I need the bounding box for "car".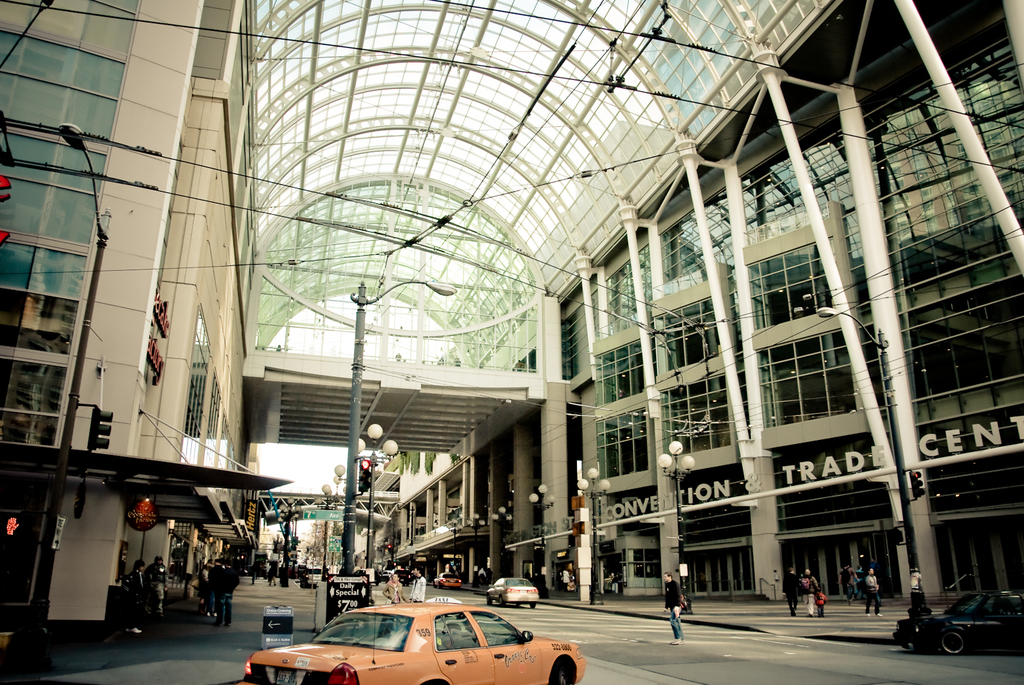
Here it is: region(906, 598, 1014, 663).
